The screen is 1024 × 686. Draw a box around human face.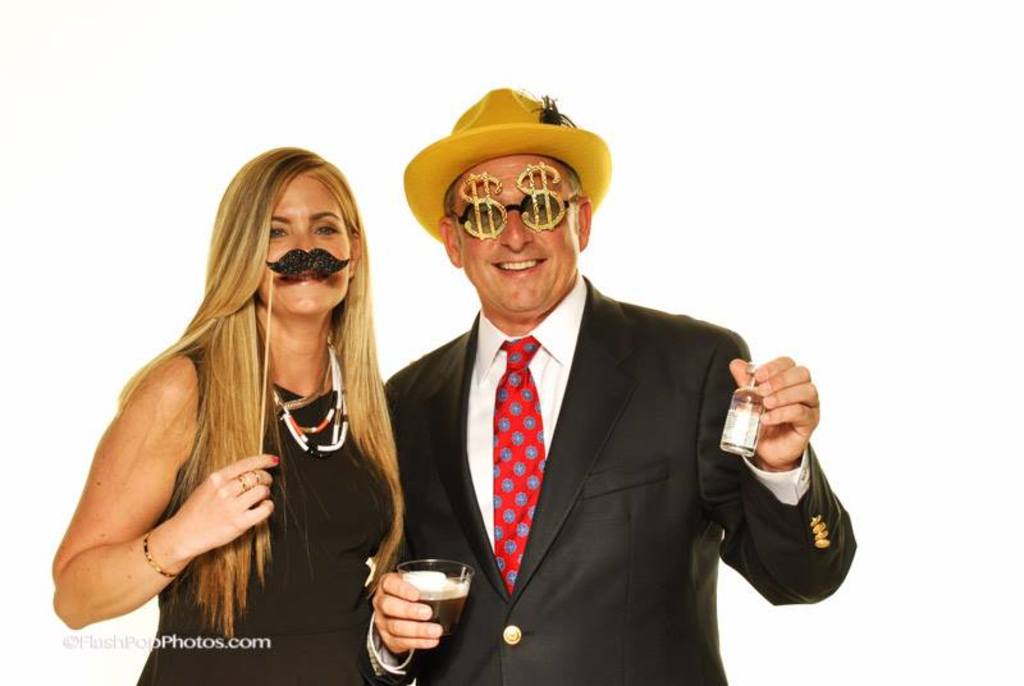
detection(453, 155, 582, 314).
